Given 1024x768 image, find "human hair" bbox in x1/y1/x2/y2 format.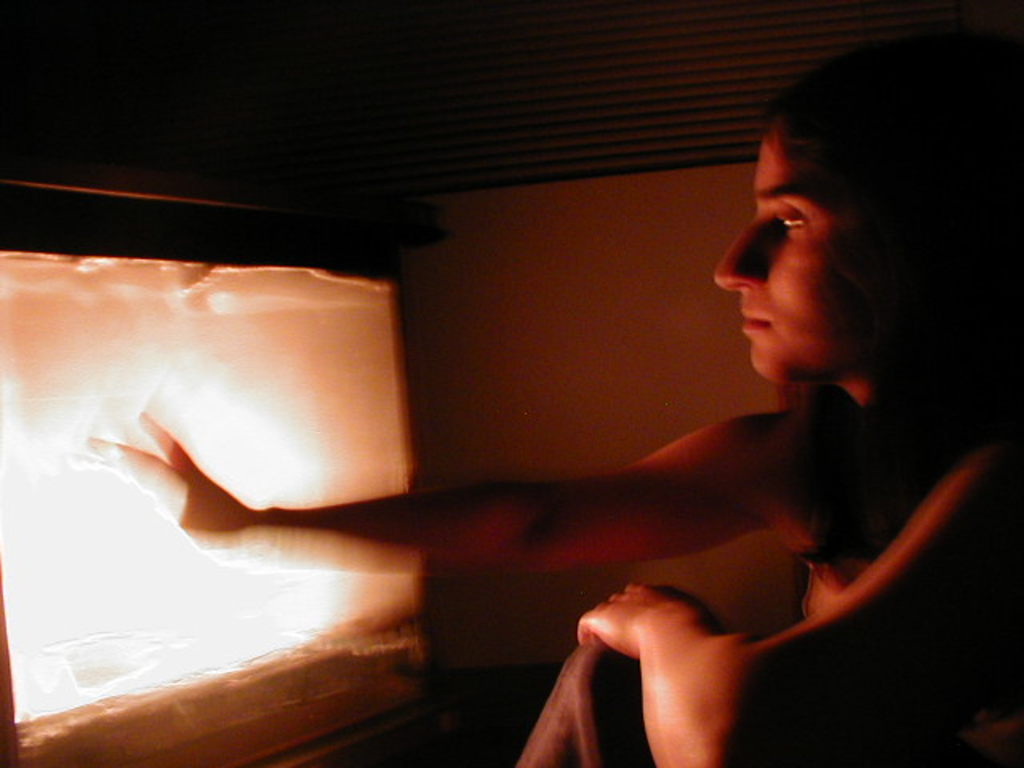
762/46/1002/178.
